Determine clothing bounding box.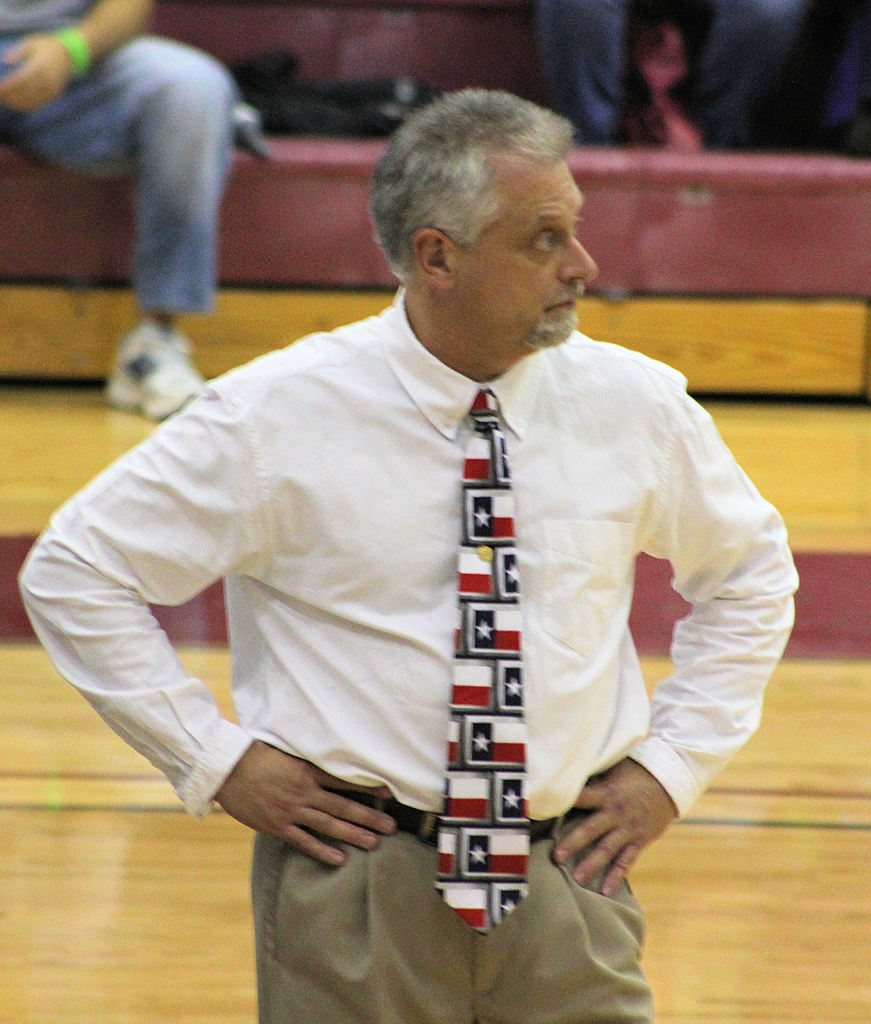
Determined: (left=541, top=0, right=616, bottom=159).
